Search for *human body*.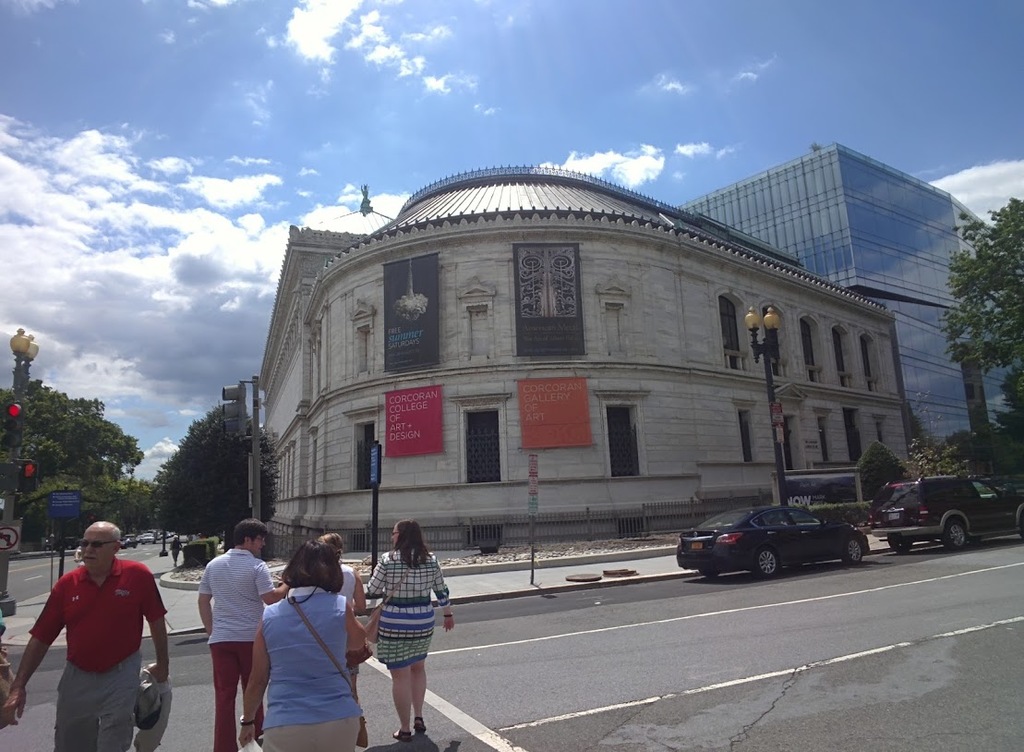
Found at {"x1": 355, "y1": 520, "x2": 446, "y2": 736}.
